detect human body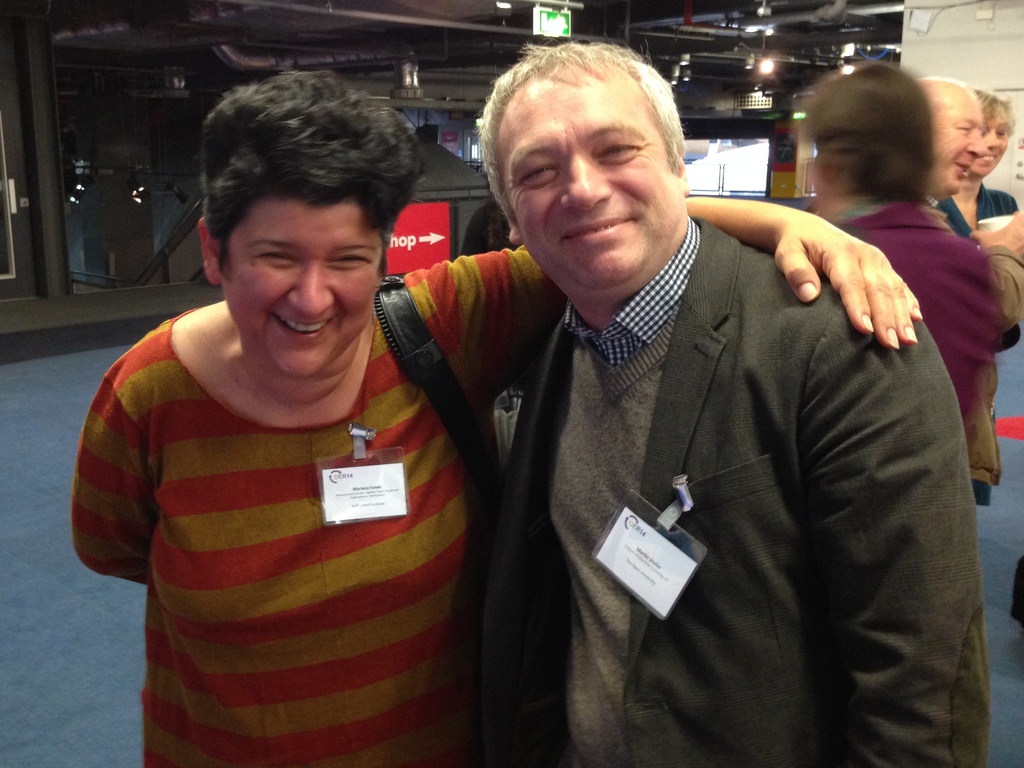
[x1=67, y1=63, x2=922, y2=767]
